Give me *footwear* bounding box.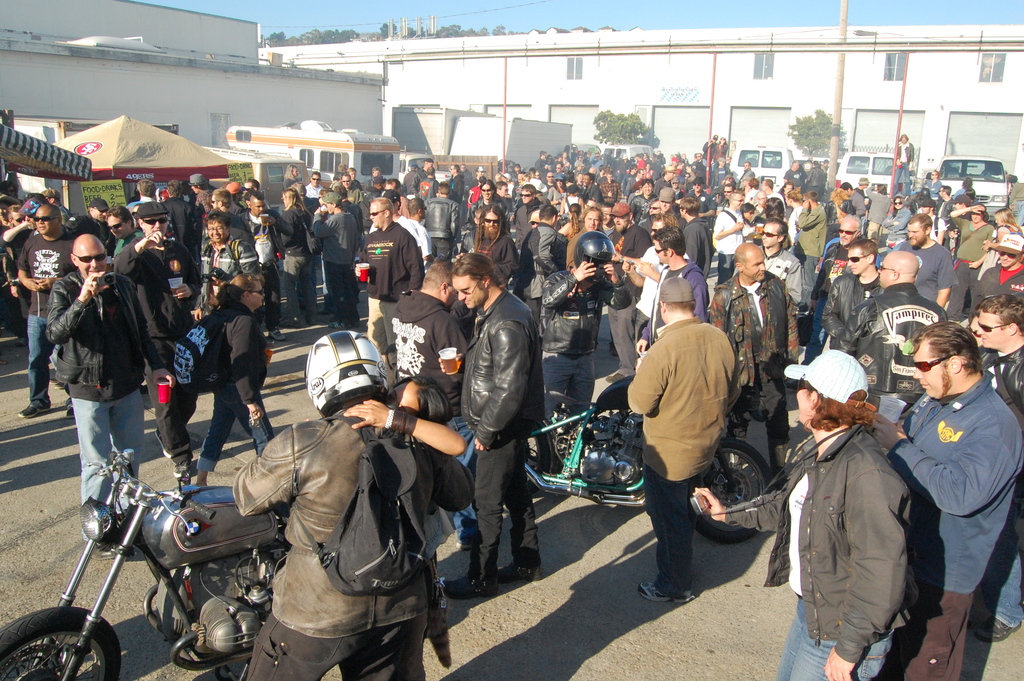
bbox=[980, 614, 1021, 645].
